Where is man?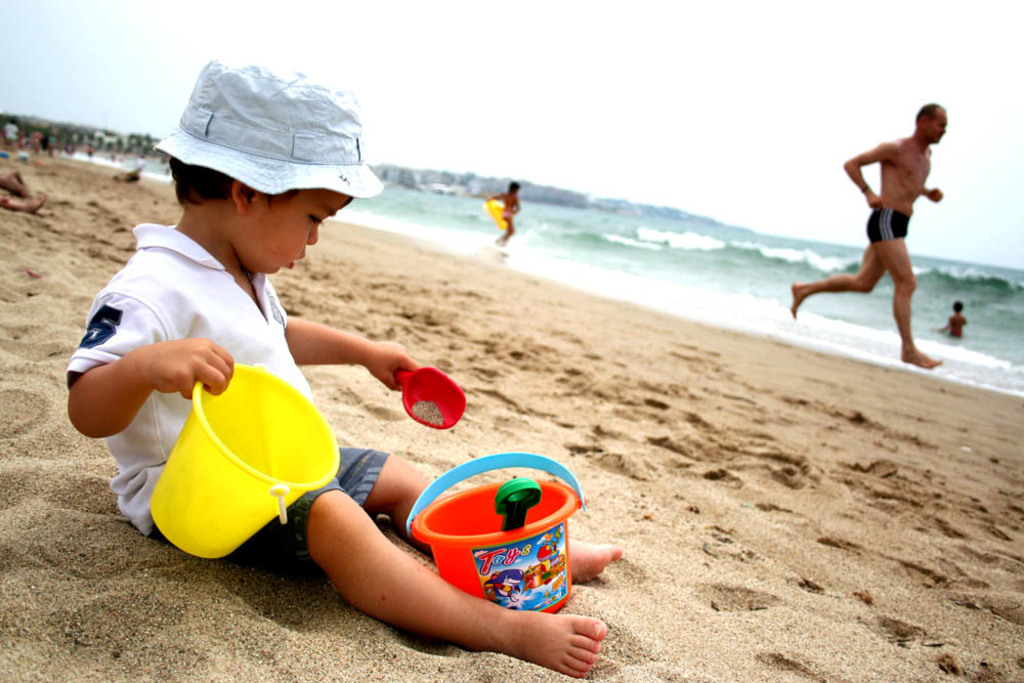
<box>790,98,956,373</box>.
